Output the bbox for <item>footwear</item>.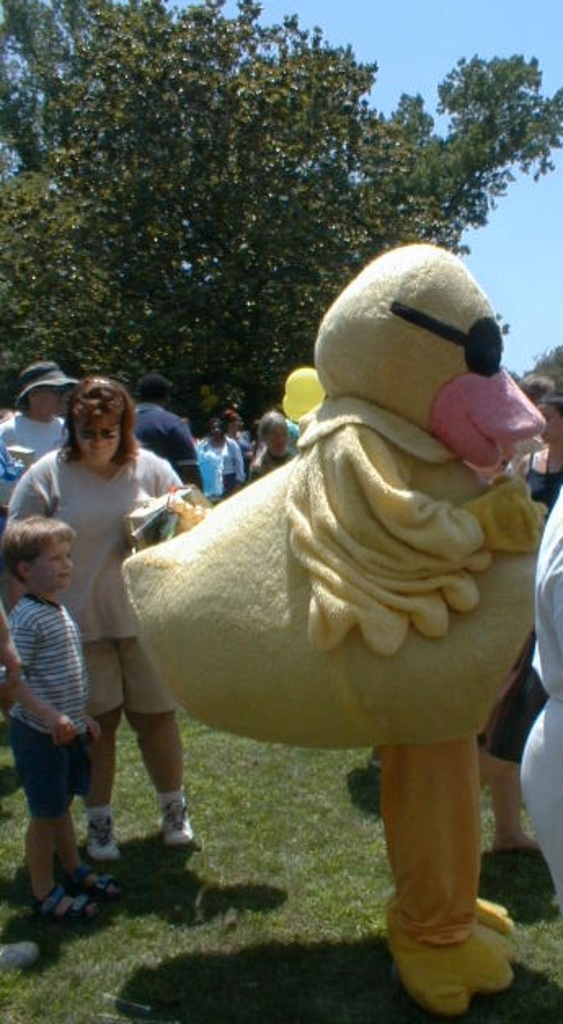
locate(78, 814, 122, 872).
